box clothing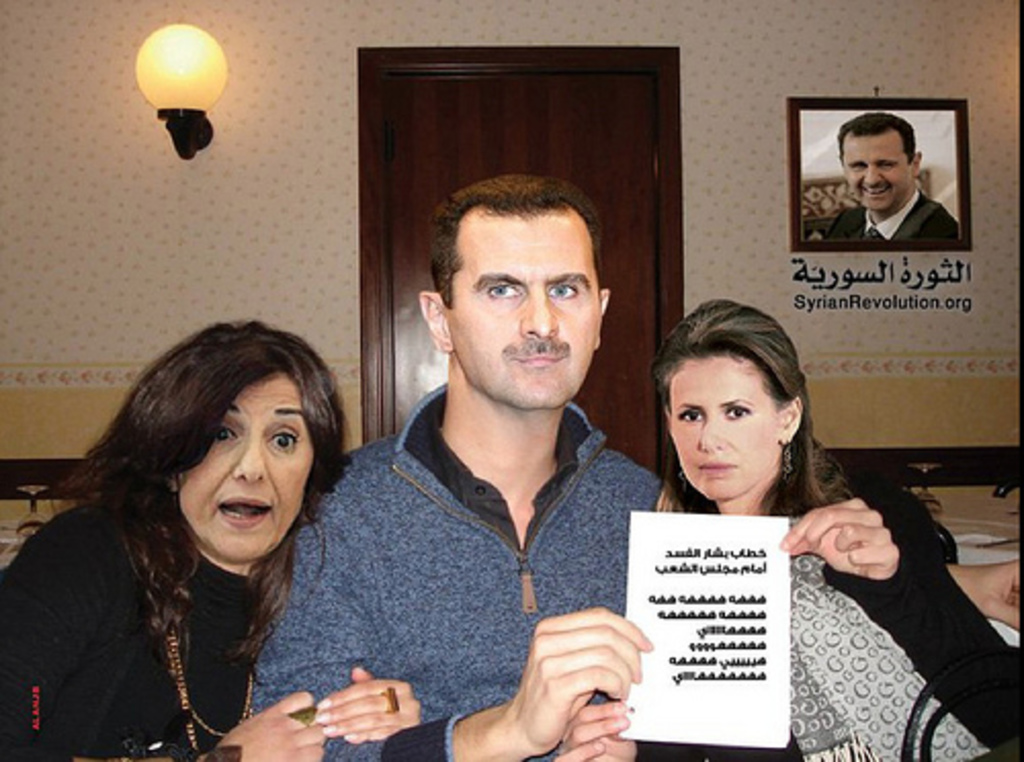
225, 361, 680, 760
